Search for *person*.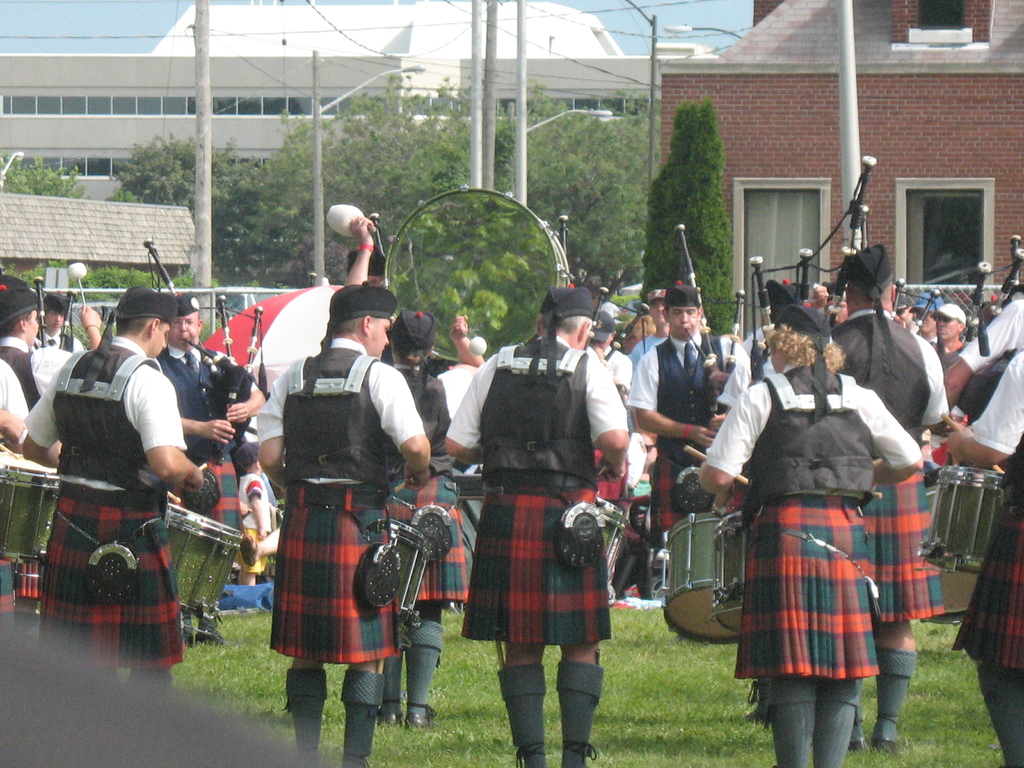
Found at <box>446,282,627,767</box>.
